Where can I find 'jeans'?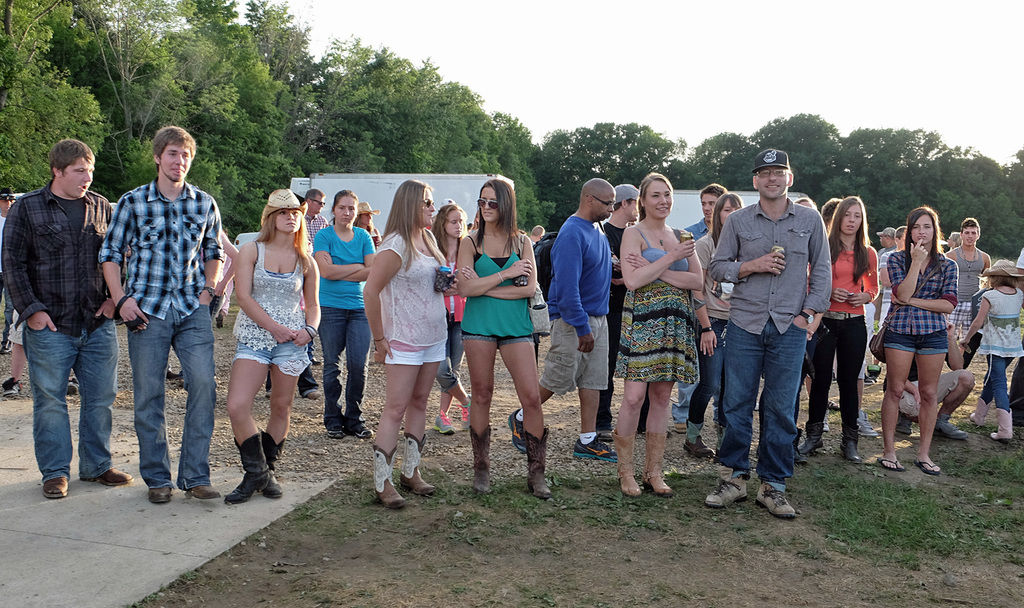
You can find it at box(718, 319, 806, 486).
